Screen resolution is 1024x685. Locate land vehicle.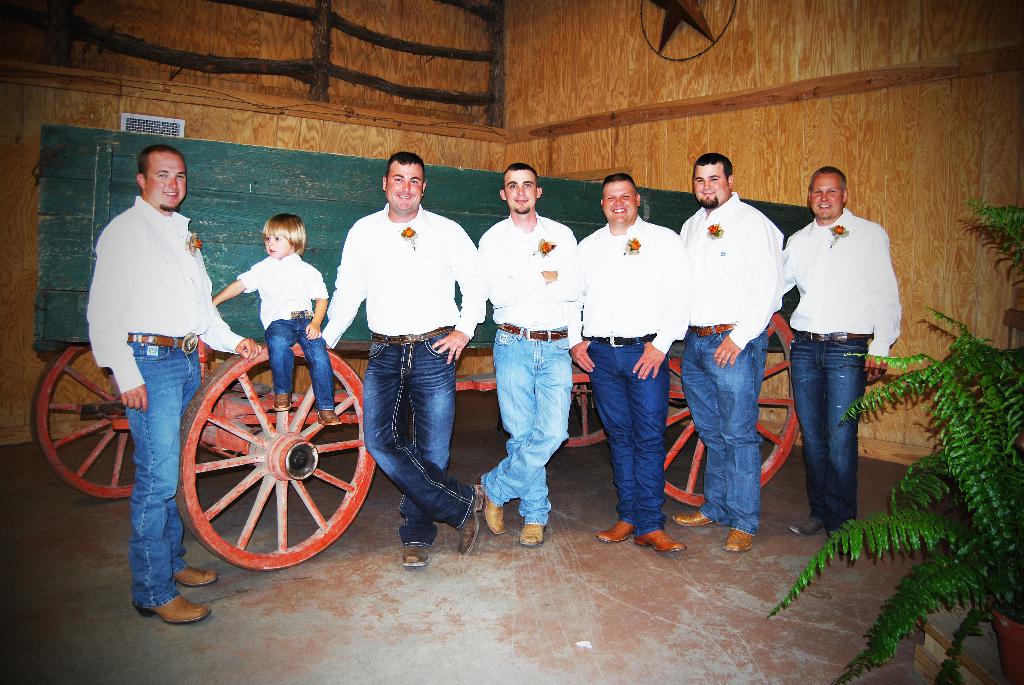
bbox(31, 125, 815, 569).
